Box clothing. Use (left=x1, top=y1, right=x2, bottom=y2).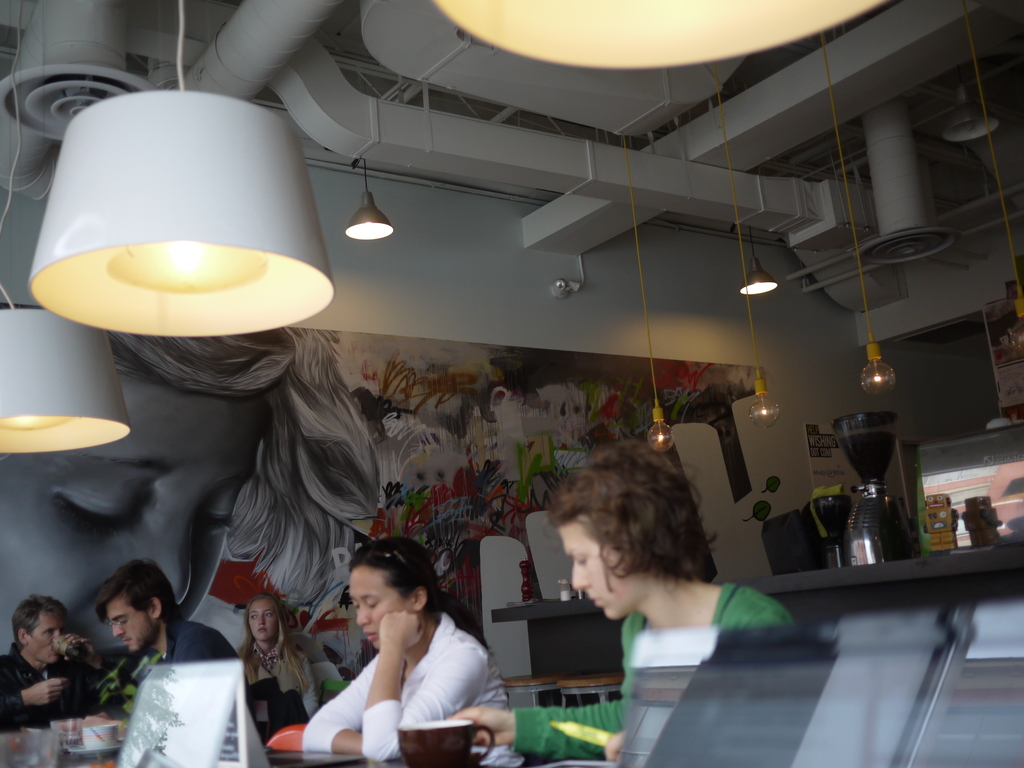
(left=0, top=641, right=136, bottom=739).
